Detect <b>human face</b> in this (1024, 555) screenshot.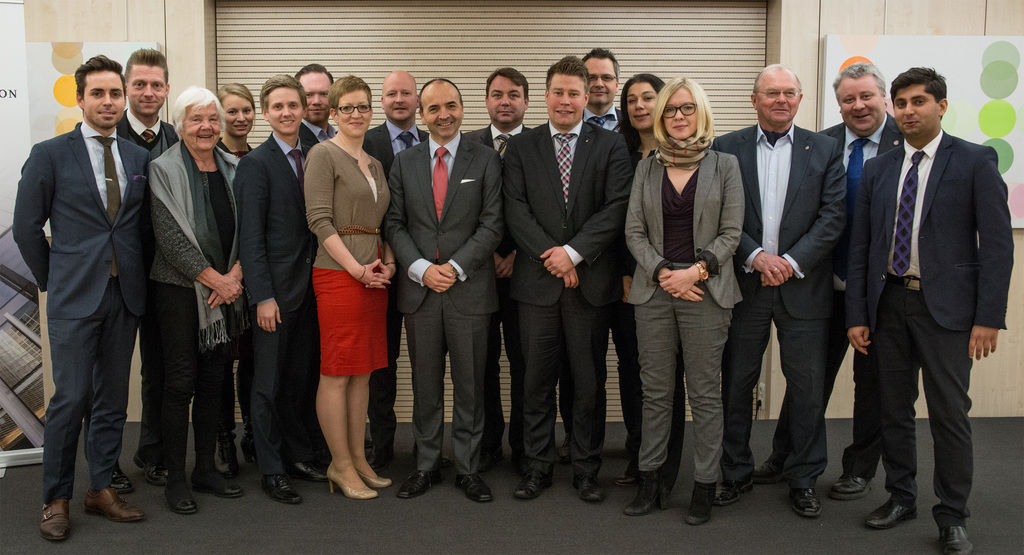
Detection: {"left": 220, "top": 91, "right": 254, "bottom": 141}.
